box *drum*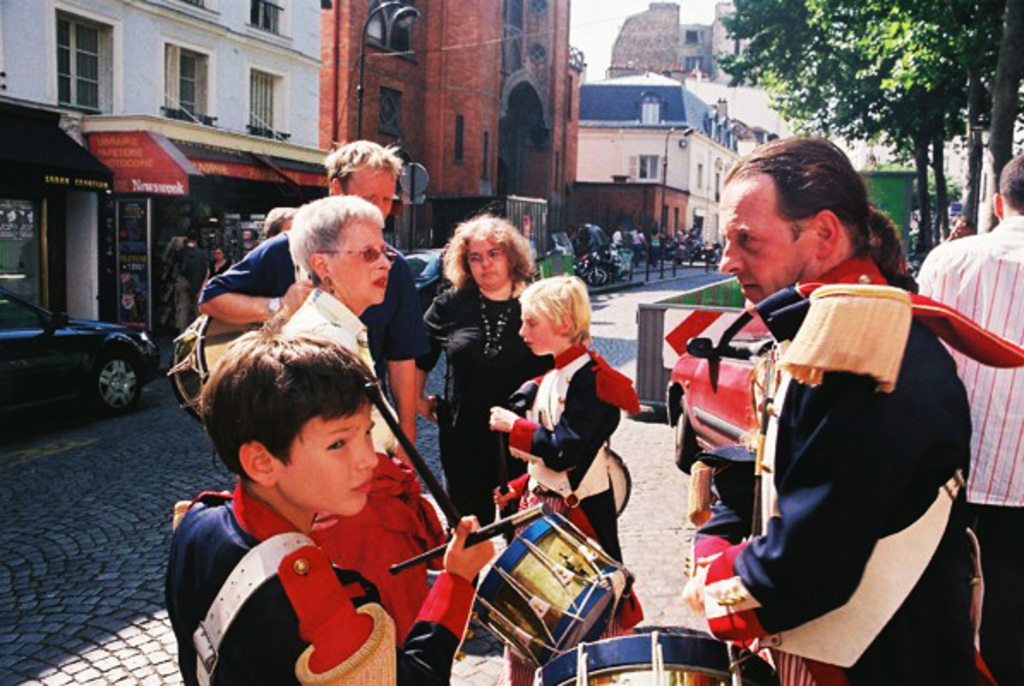
crop(166, 314, 259, 424)
